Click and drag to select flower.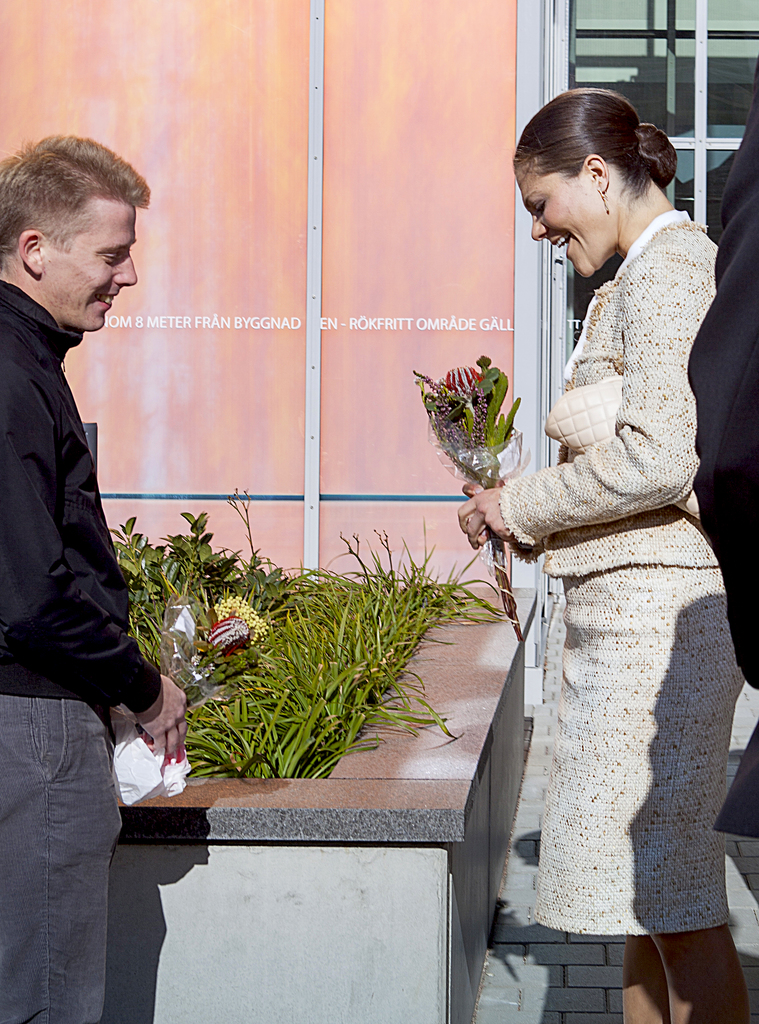
Selection: box=[198, 589, 271, 659].
